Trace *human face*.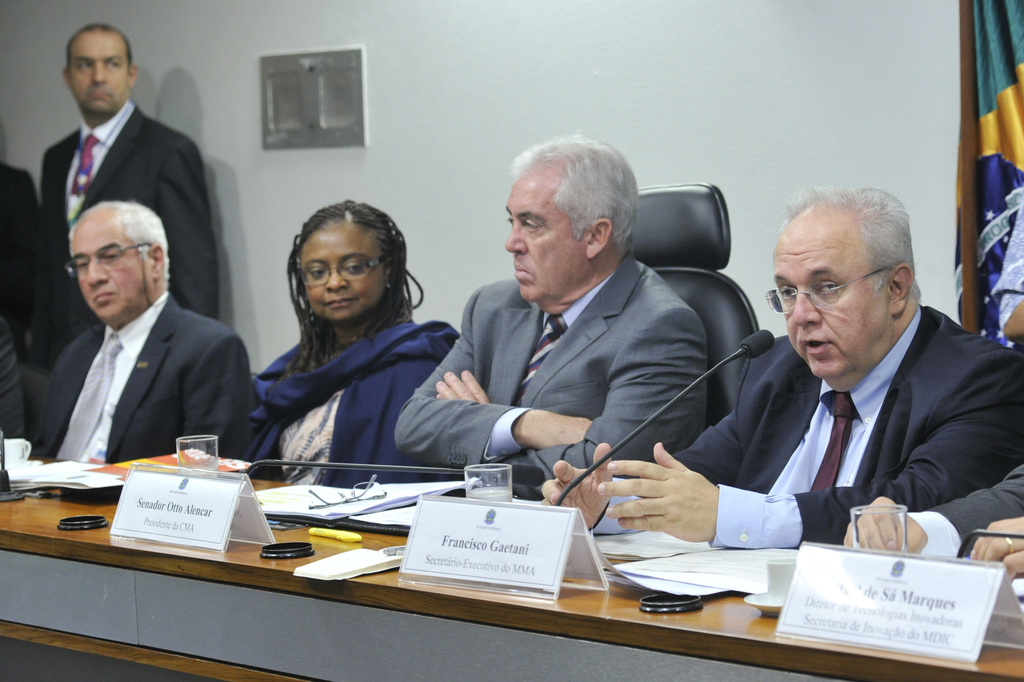
Traced to x1=70, y1=28, x2=126, y2=114.
